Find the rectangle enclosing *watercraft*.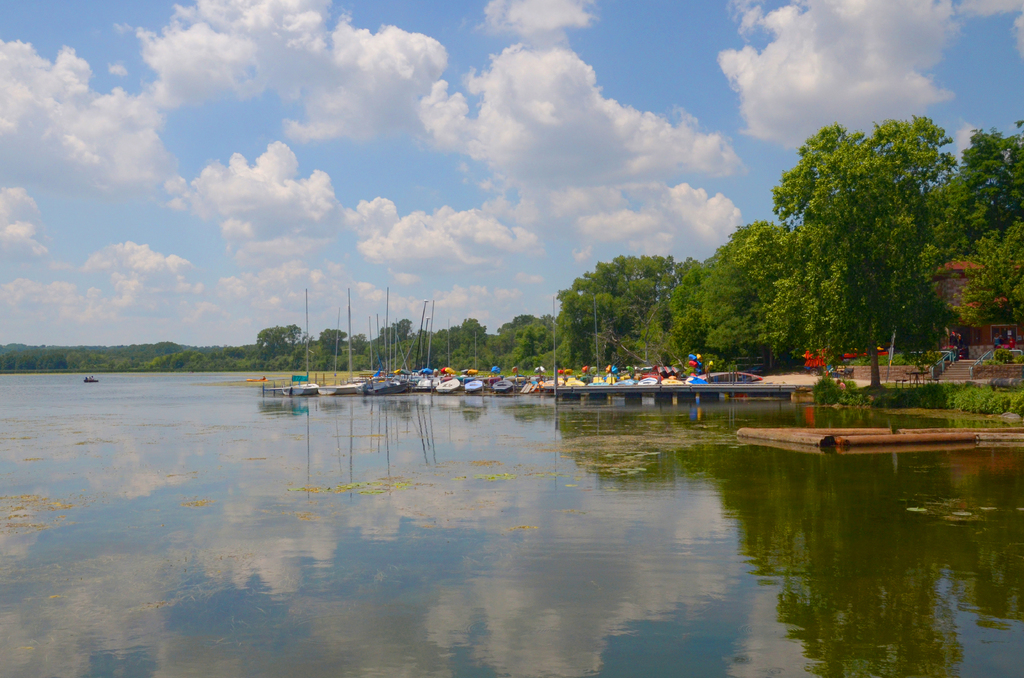
684, 351, 707, 383.
